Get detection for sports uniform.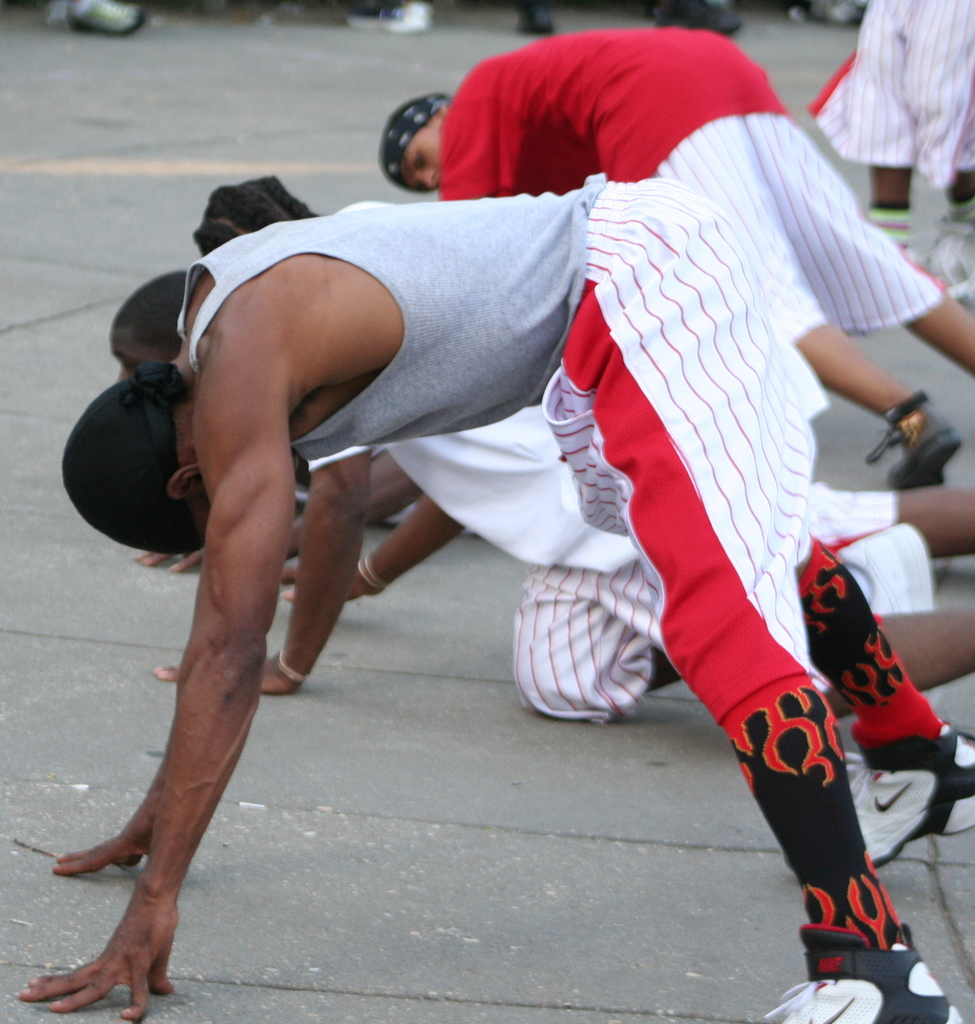
Detection: (441, 25, 965, 490).
